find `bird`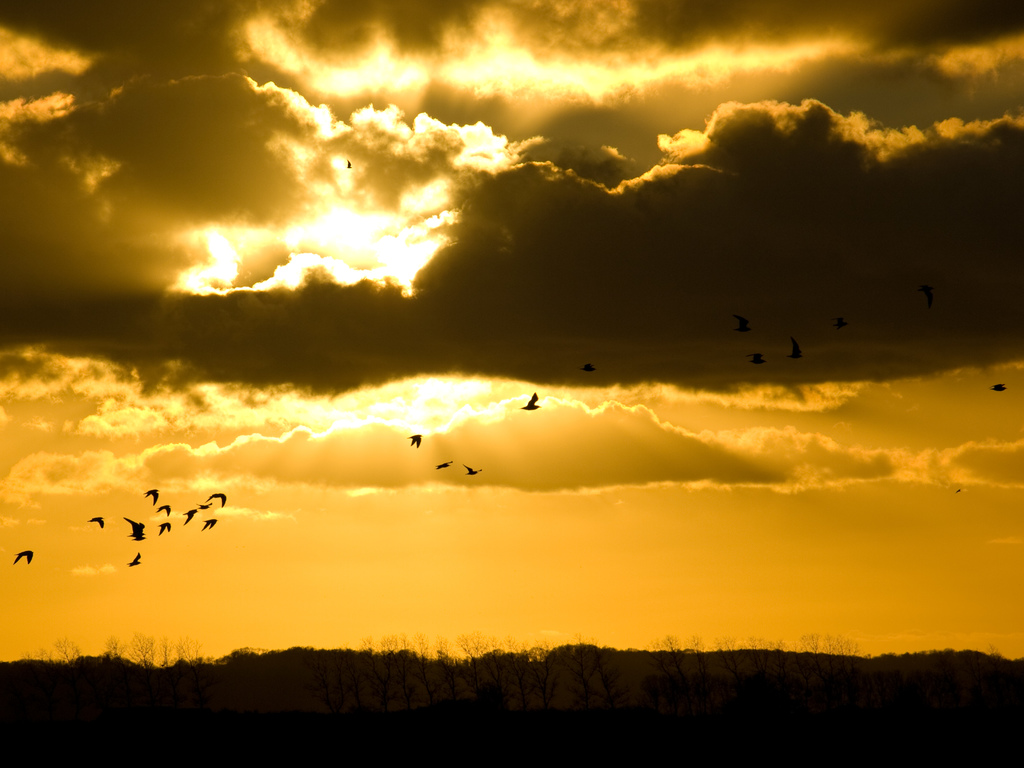
[left=989, top=381, right=1009, bottom=391]
